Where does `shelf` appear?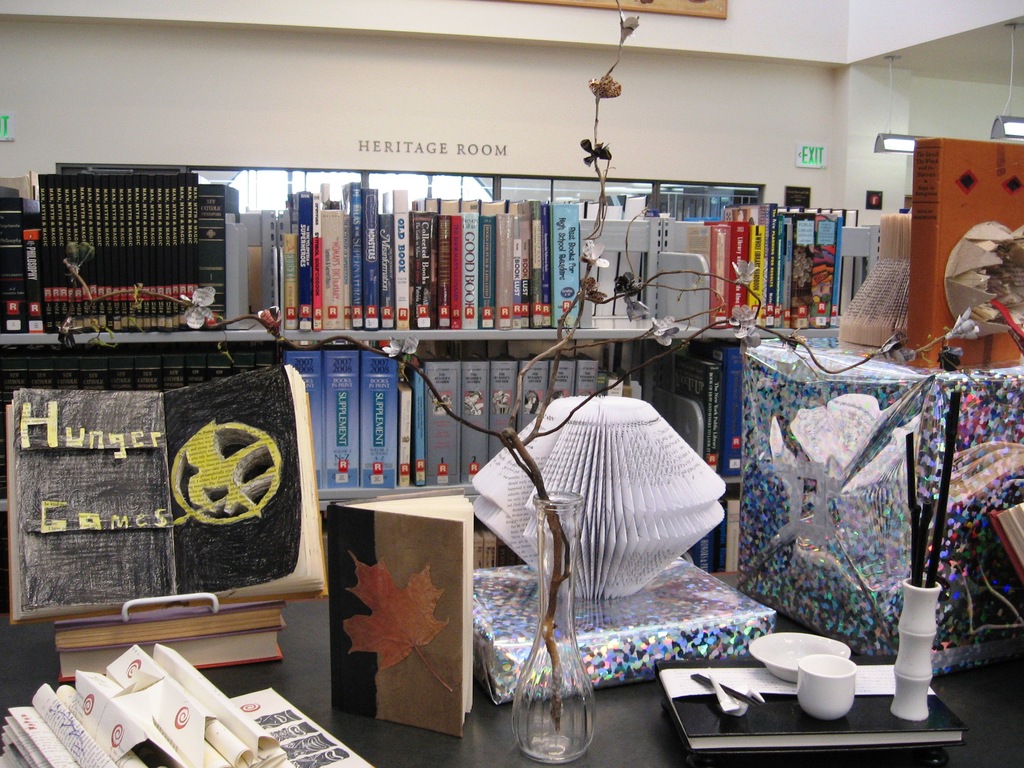
Appears at (0,203,918,515).
